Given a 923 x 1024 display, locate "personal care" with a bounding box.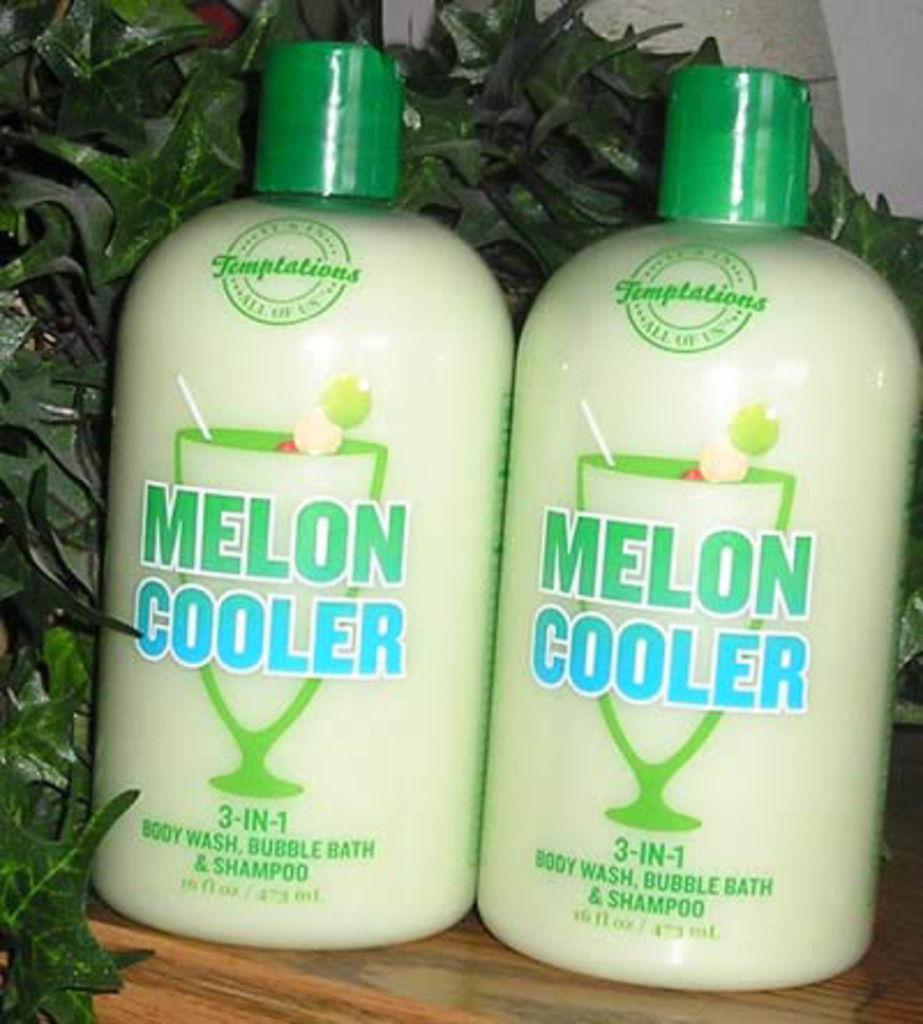
Located: <box>85,42,521,946</box>.
